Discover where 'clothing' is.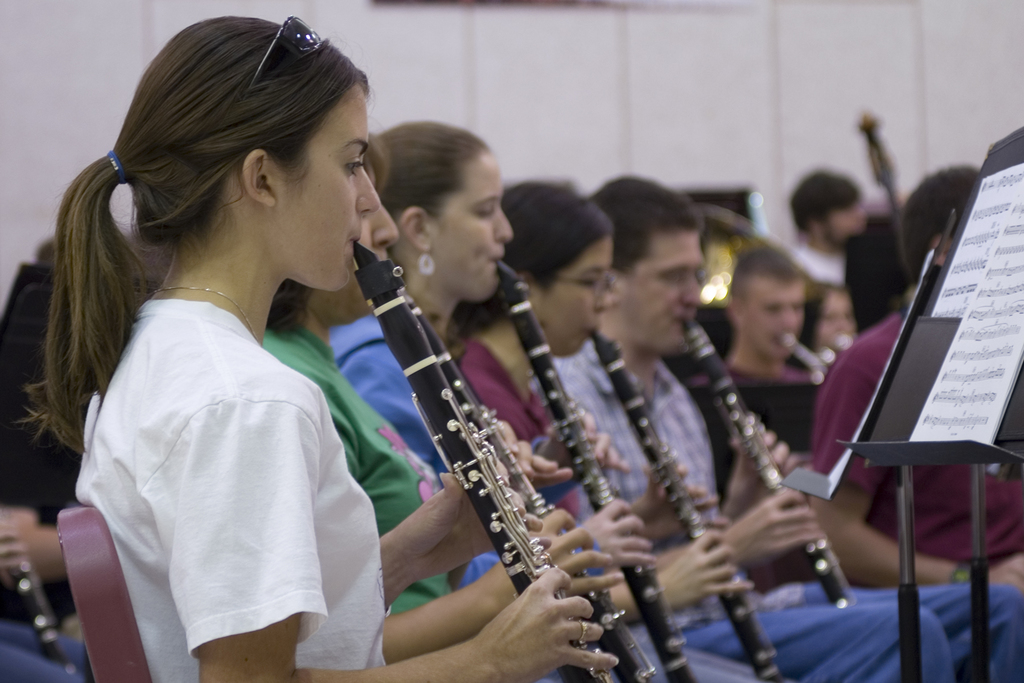
Discovered at bbox=(809, 233, 848, 286).
